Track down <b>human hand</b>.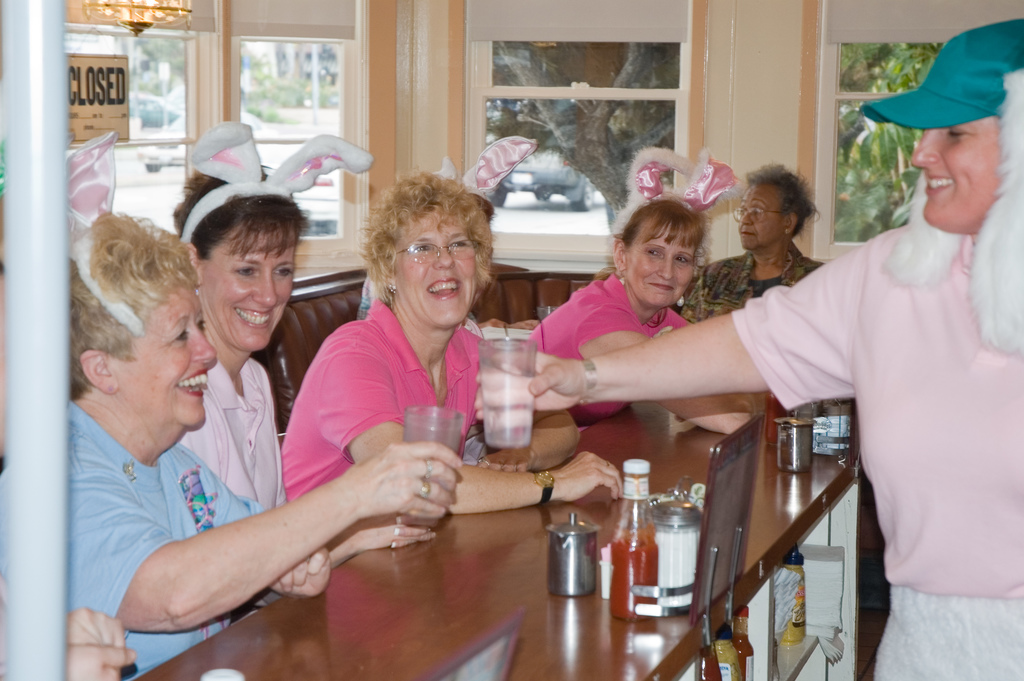
Tracked to Rect(228, 441, 449, 597).
